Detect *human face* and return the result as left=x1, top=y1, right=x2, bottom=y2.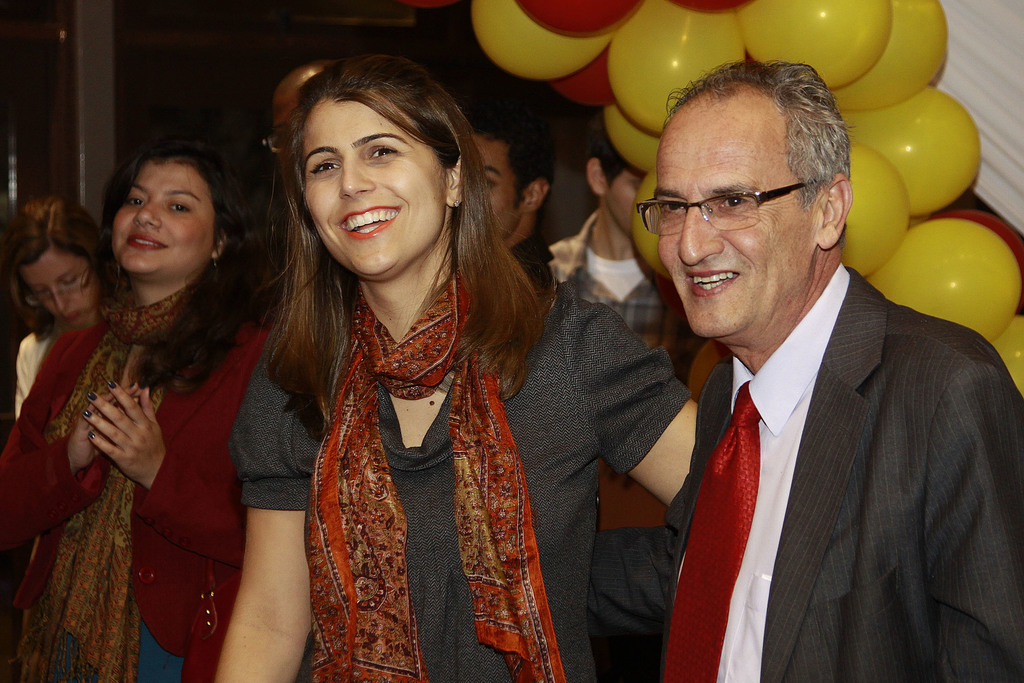
left=471, top=135, right=524, bottom=236.
